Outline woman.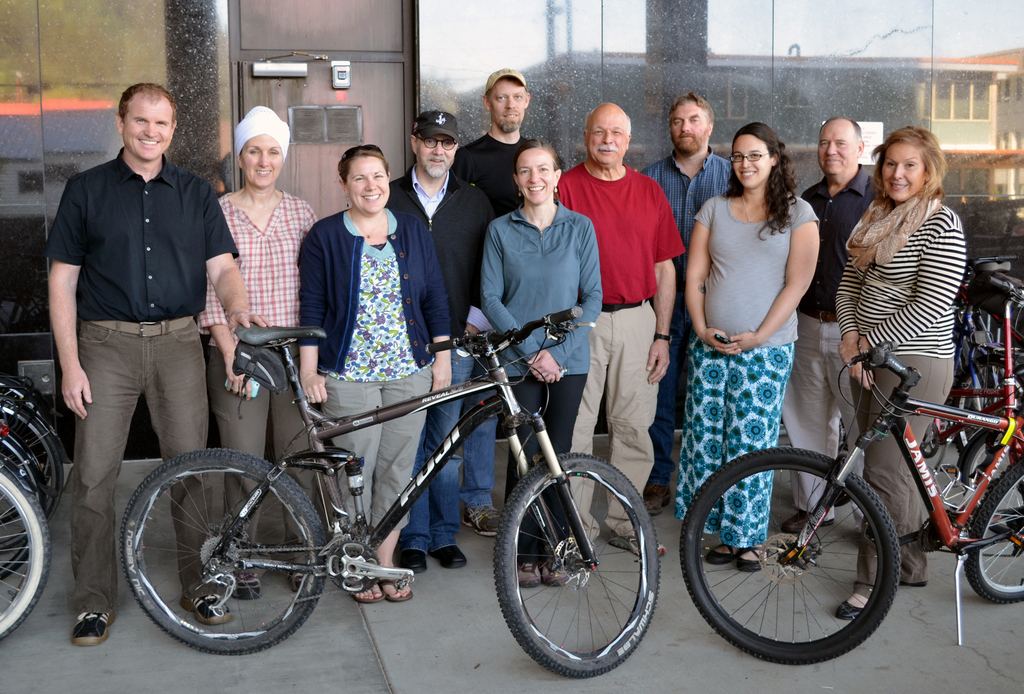
Outline: [x1=292, y1=141, x2=454, y2=606].
